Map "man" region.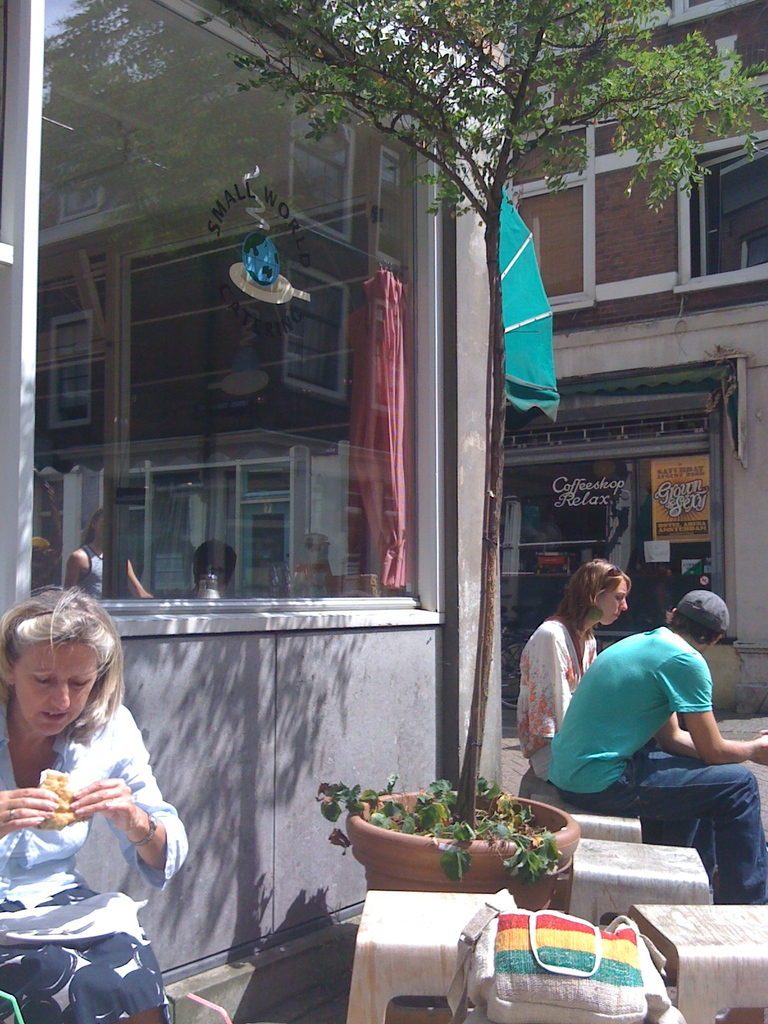
Mapped to select_region(545, 571, 753, 866).
